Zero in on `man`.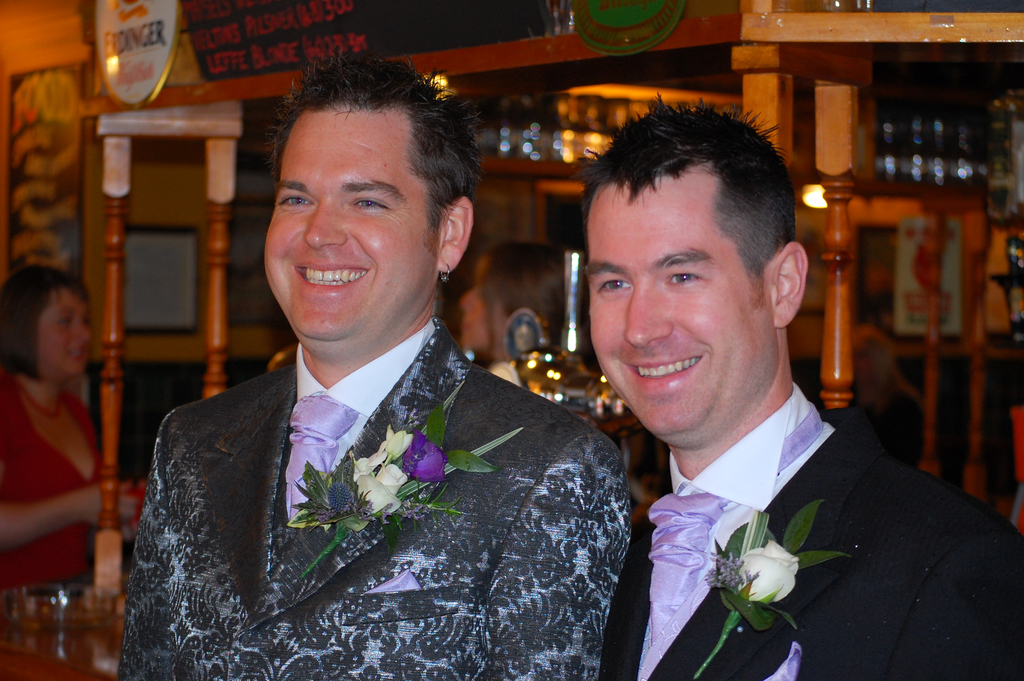
Zeroed in: select_region(118, 54, 629, 680).
